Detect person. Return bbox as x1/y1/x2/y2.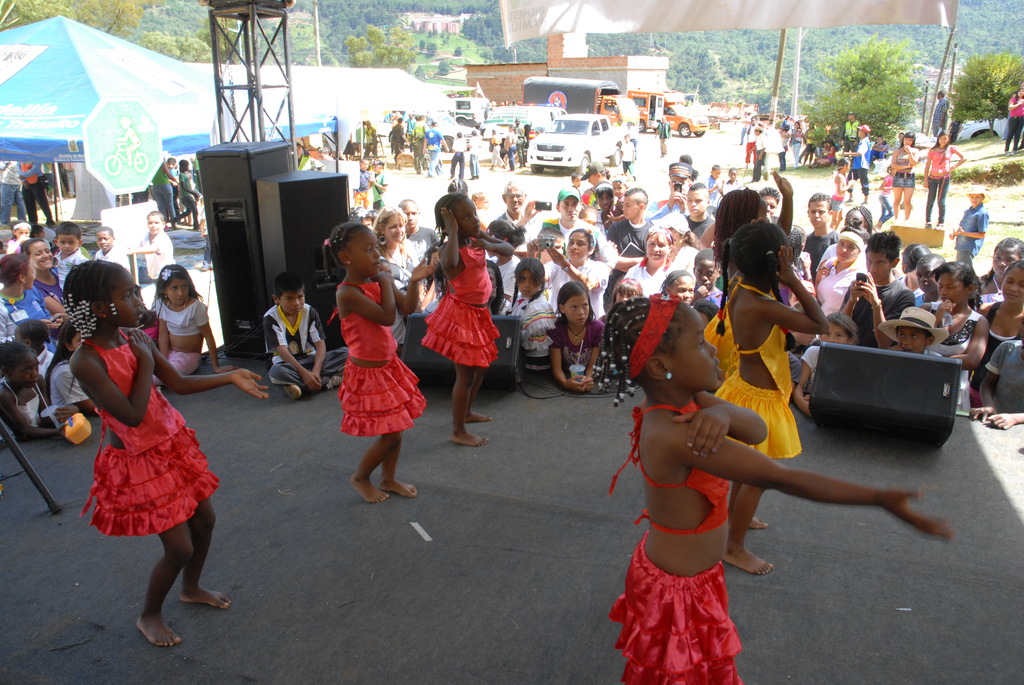
425/191/501/454.
